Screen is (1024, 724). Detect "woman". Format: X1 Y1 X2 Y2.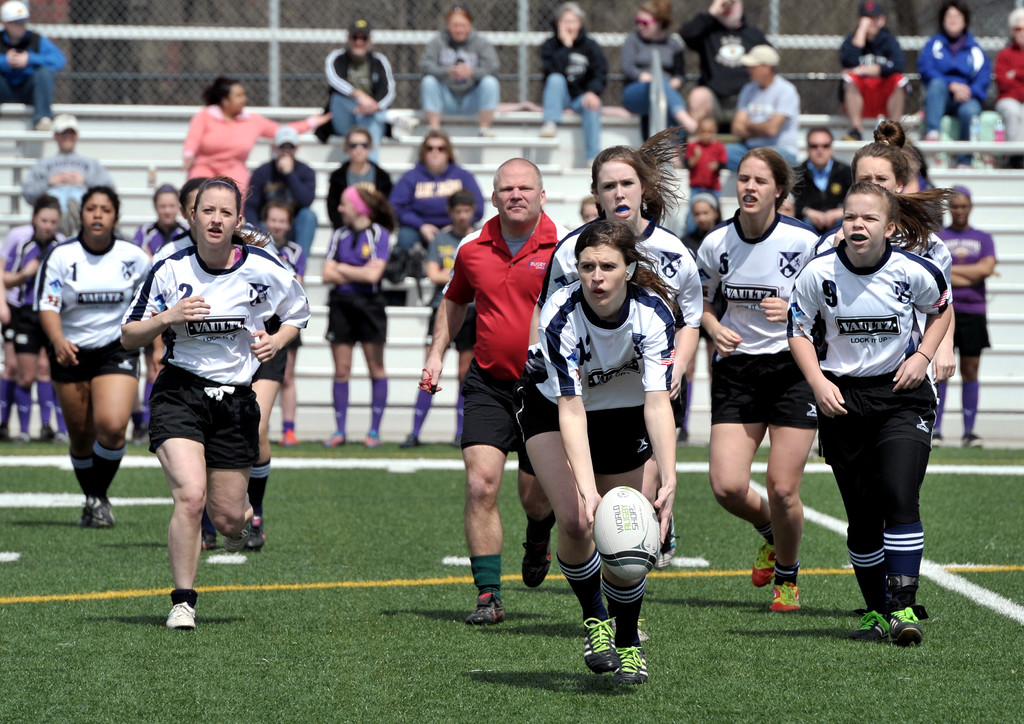
0 192 70 441.
